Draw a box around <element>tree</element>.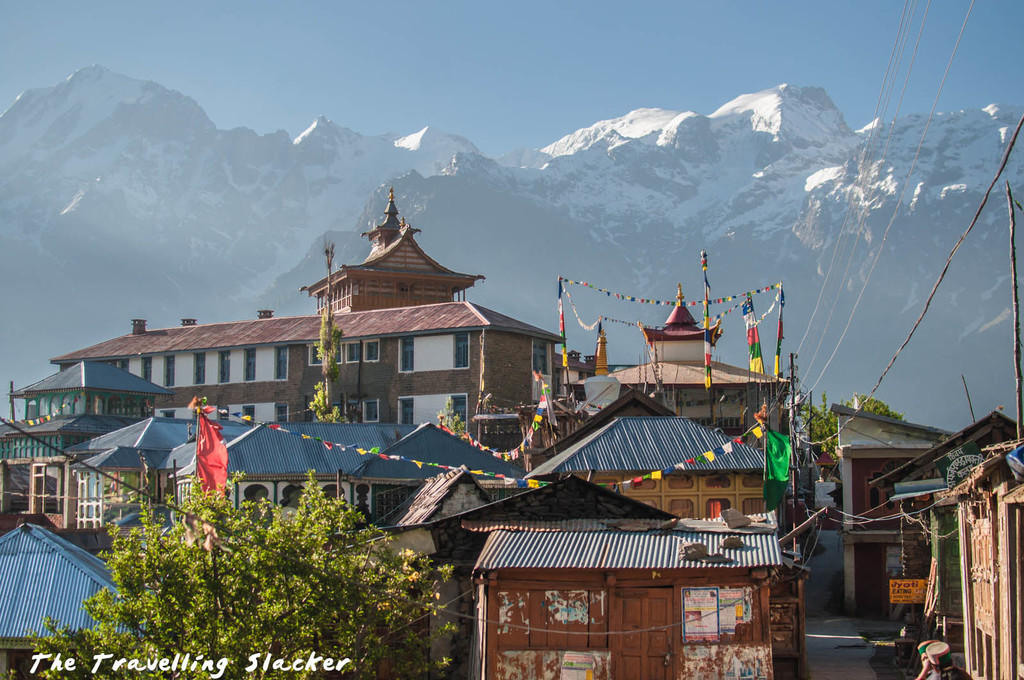
60/480/468/654.
